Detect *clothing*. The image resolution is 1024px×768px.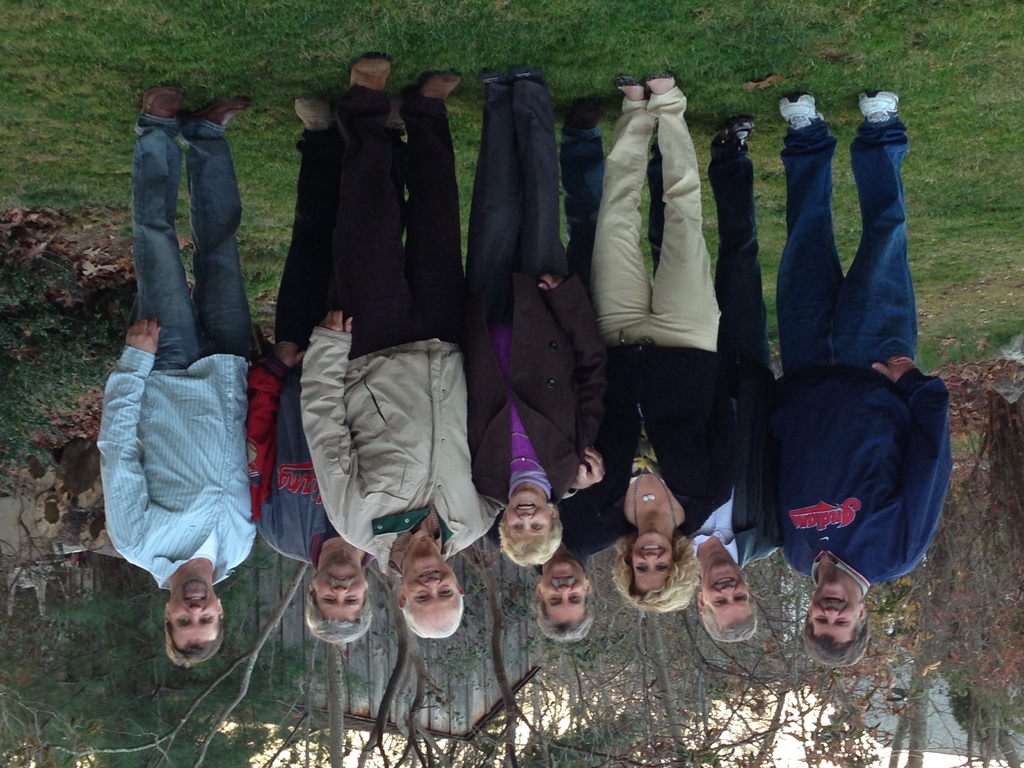
region(586, 86, 743, 541).
